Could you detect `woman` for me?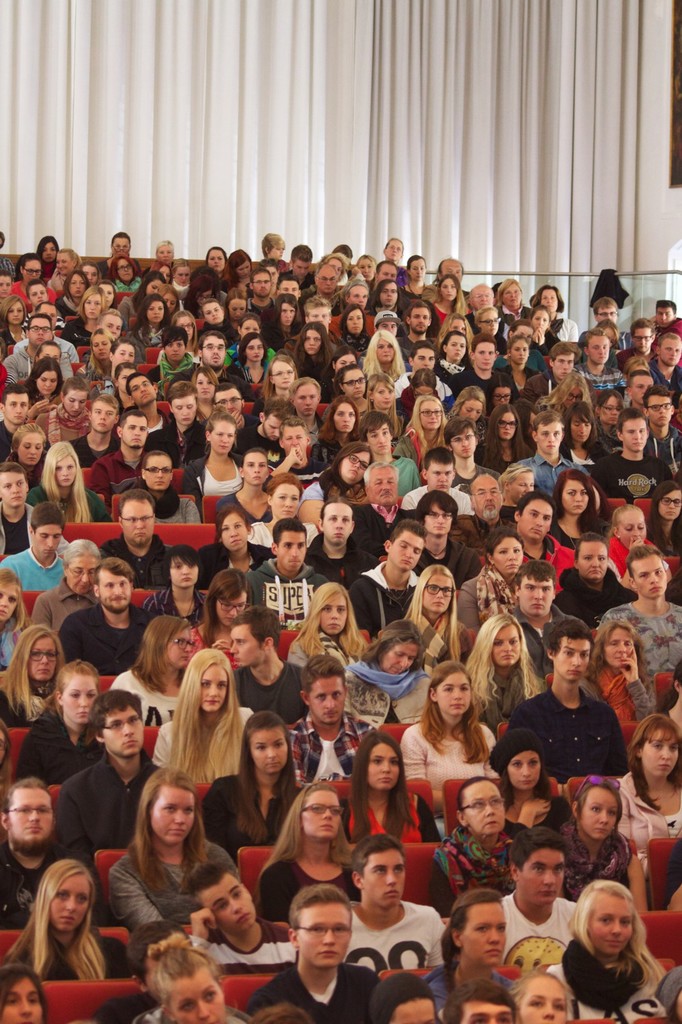
Detection result: (360, 247, 379, 281).
